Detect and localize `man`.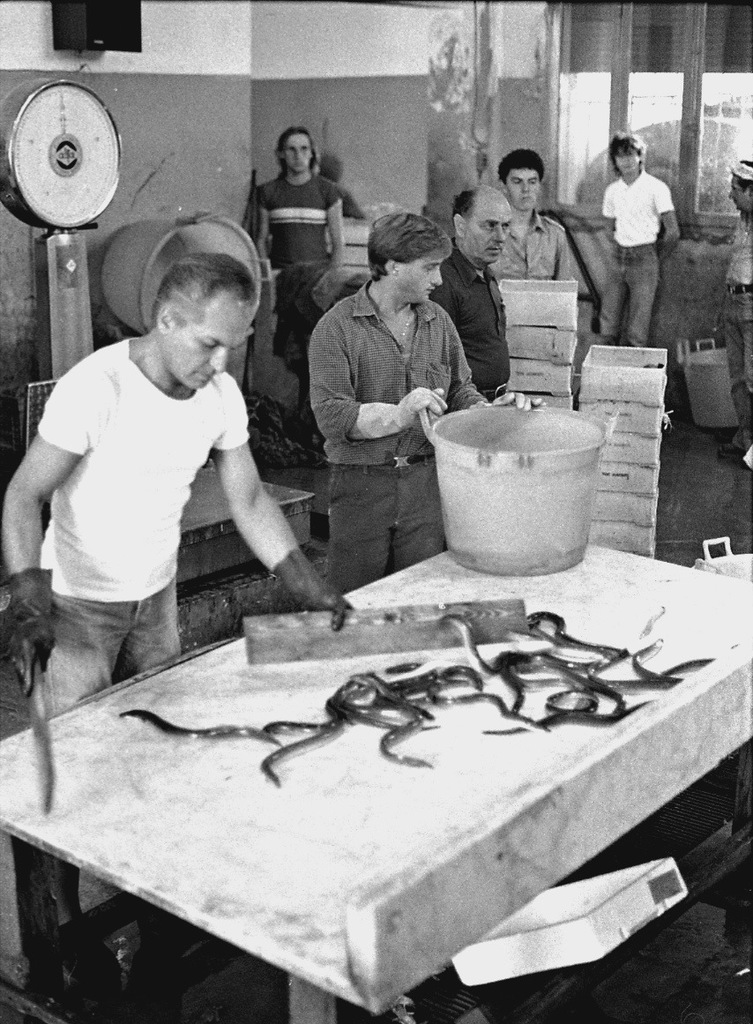
Localized at 561, 132, 683, 344.
